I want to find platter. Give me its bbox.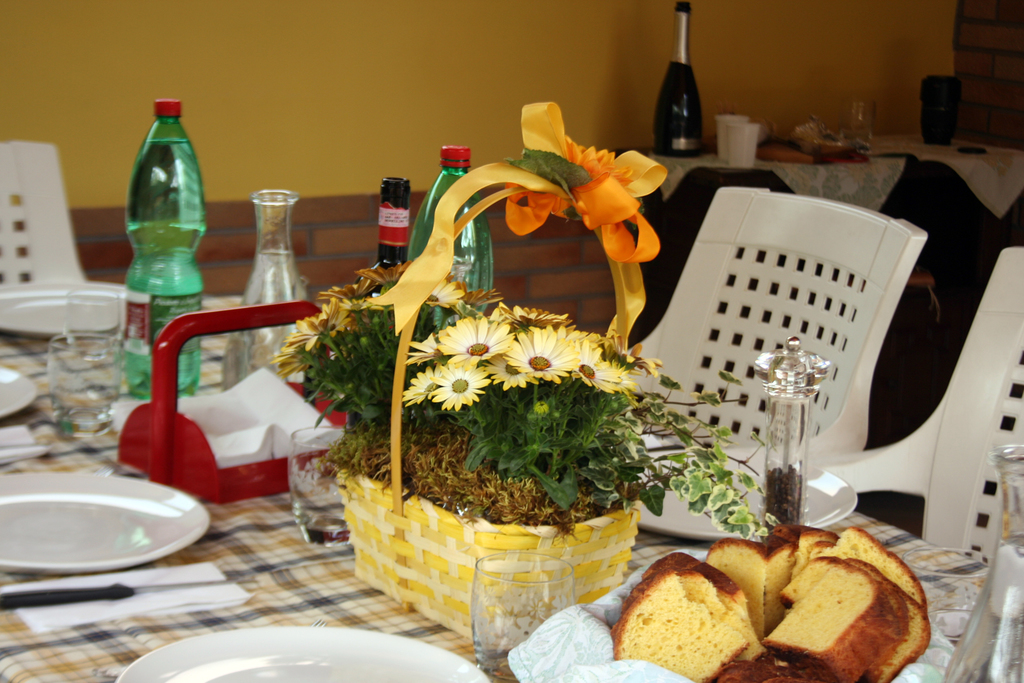
bbox(0, 369, 34, 421).
